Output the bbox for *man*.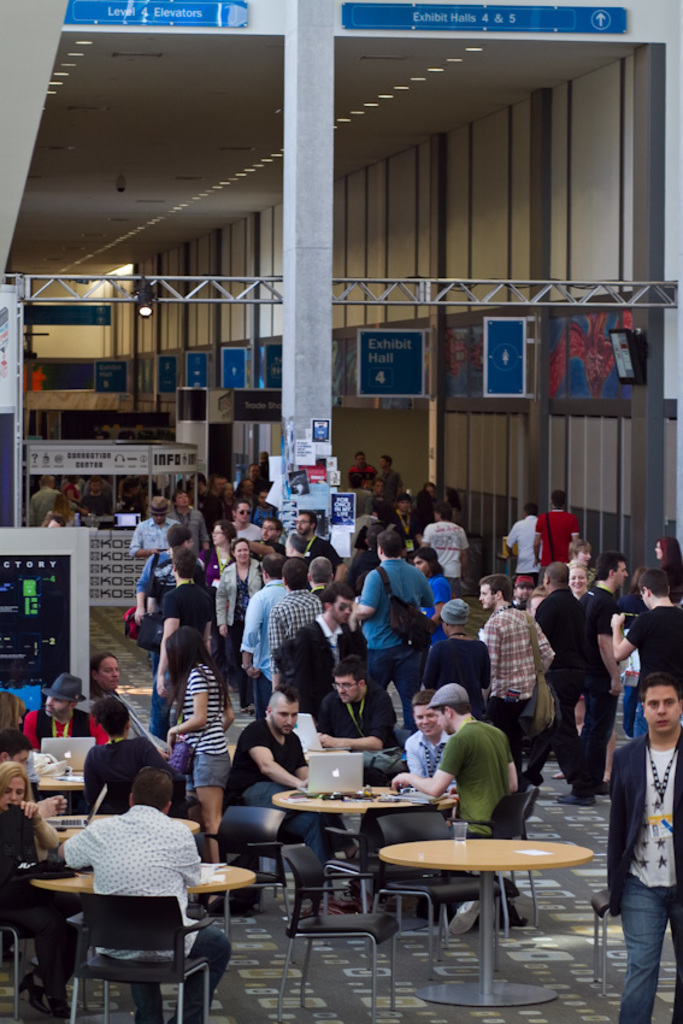
{"x1": 266, "y1": 555, "x2": 319, "y2": 694}.
